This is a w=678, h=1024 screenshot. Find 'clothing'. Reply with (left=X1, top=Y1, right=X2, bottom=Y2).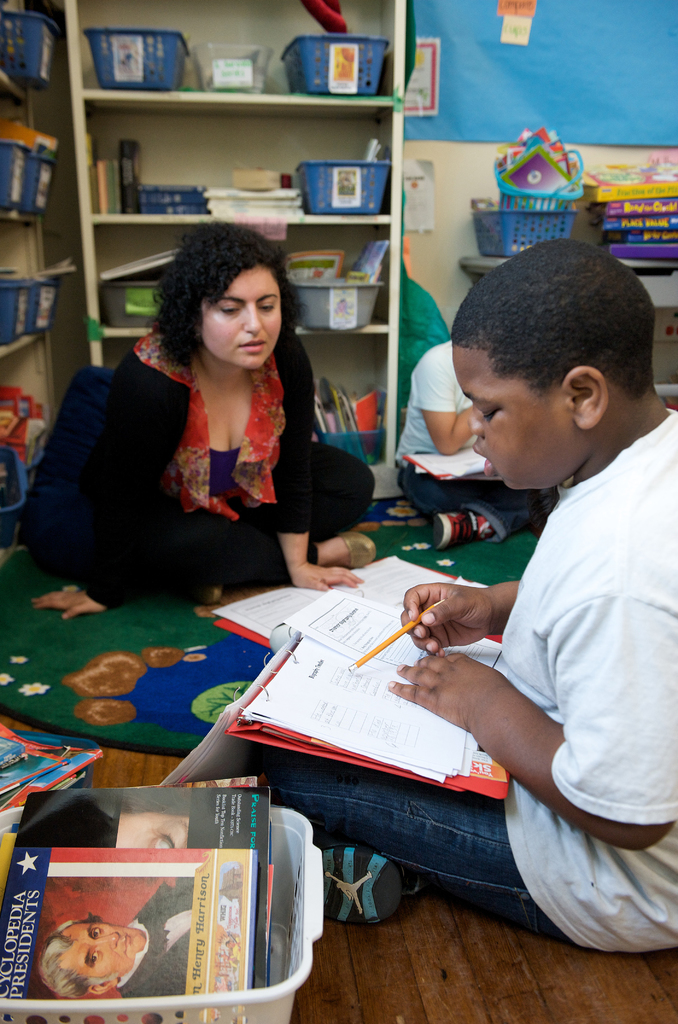
(left=65, top=305, right=370, bottom=593).
